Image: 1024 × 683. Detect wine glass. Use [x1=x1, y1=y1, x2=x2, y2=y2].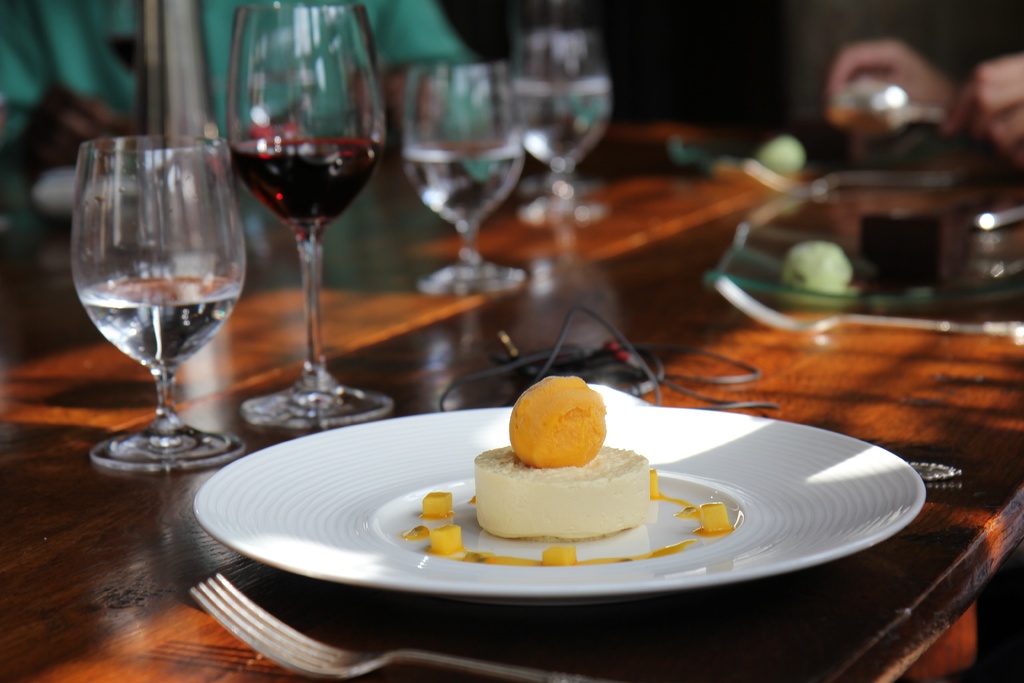
[x1=63, y1=118, x2=259, y2=482].
